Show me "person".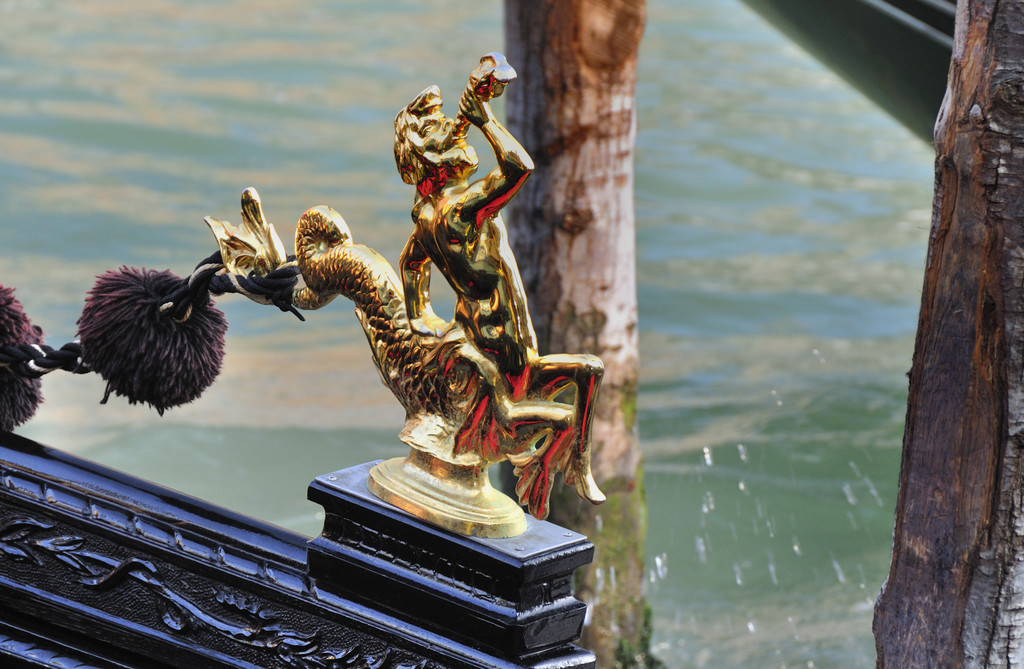
"person" is here: Rect(406, 83, 607, 501).
